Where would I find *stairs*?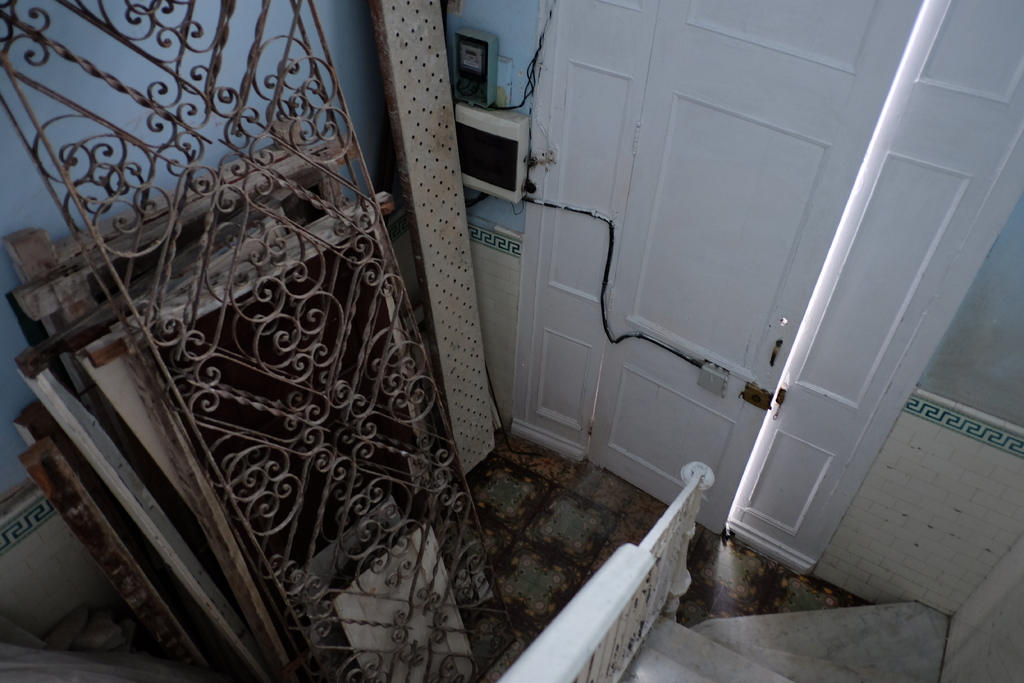
At crop(620, 600, 952, 682).
